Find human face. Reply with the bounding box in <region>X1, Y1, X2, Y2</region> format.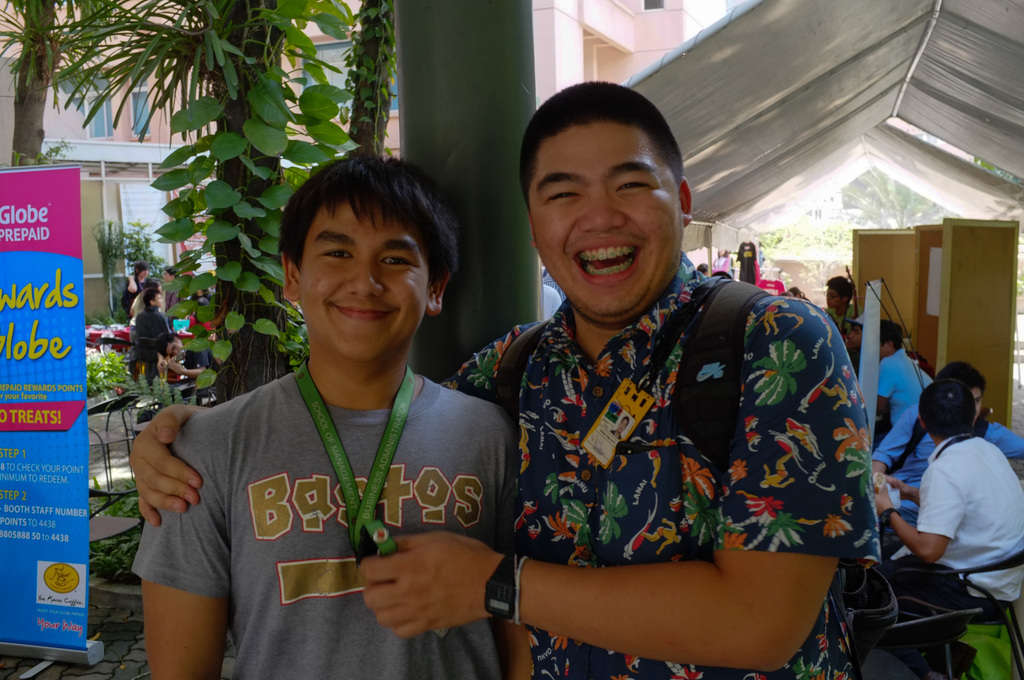
<region>829, 287, 842, 308</region>.
